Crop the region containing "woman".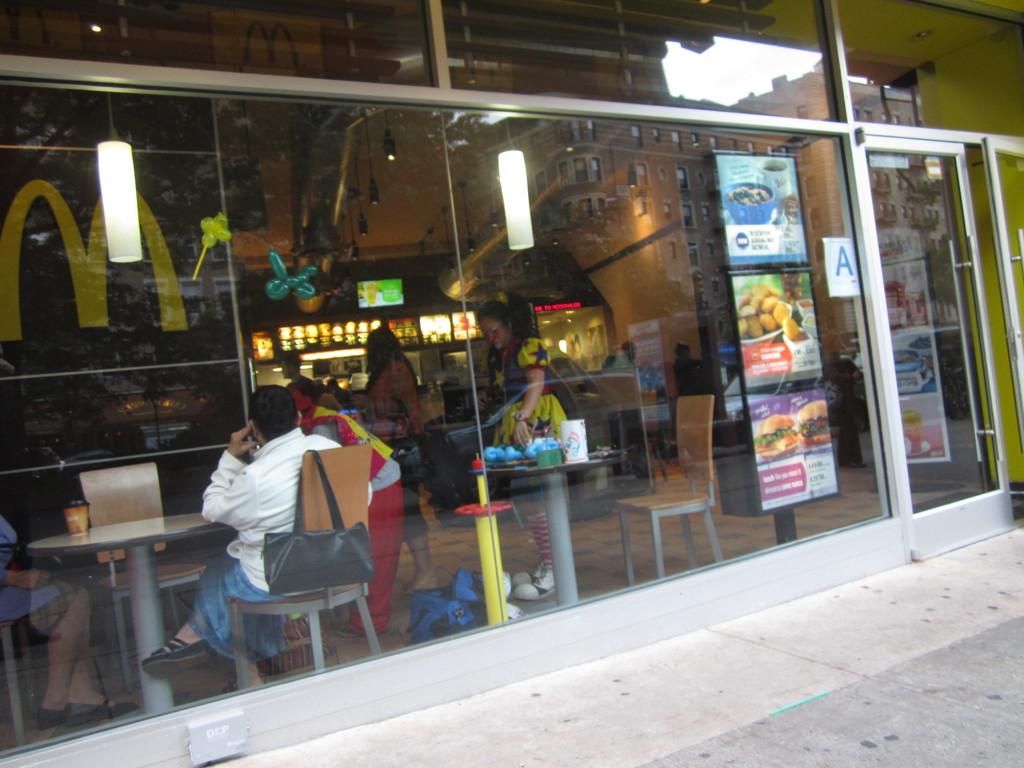
Crop region: [488,307,595,596].
